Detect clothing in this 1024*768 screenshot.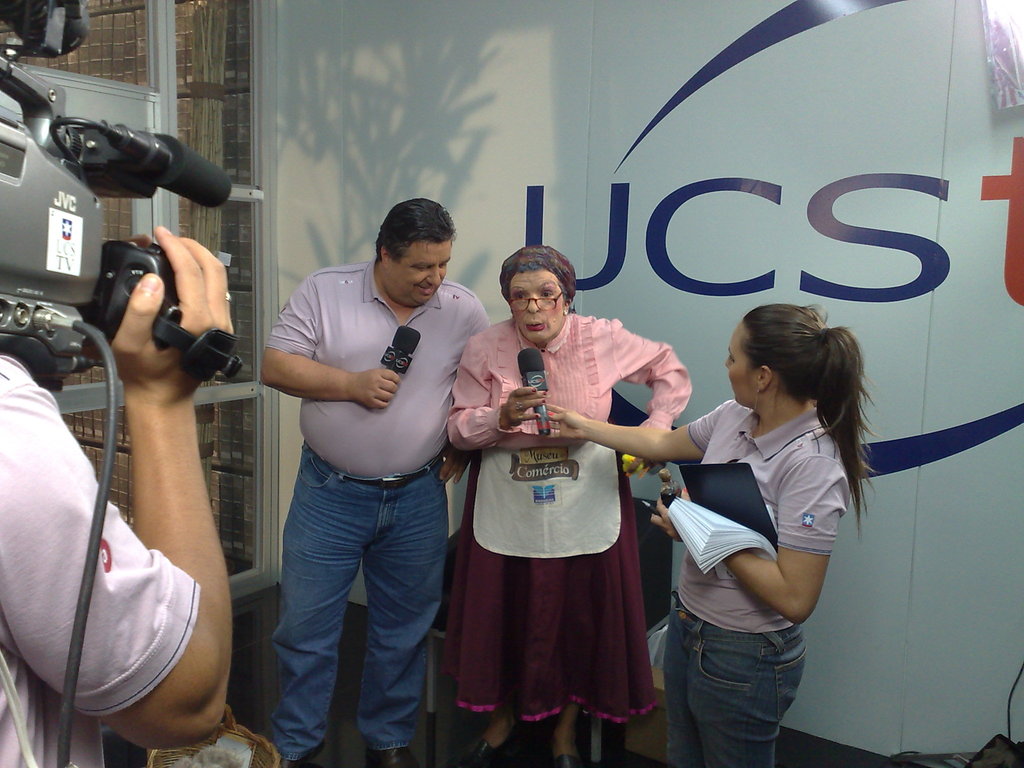
Detection: pyautogui.locateOnScreen(261, 254, 493, 767).
